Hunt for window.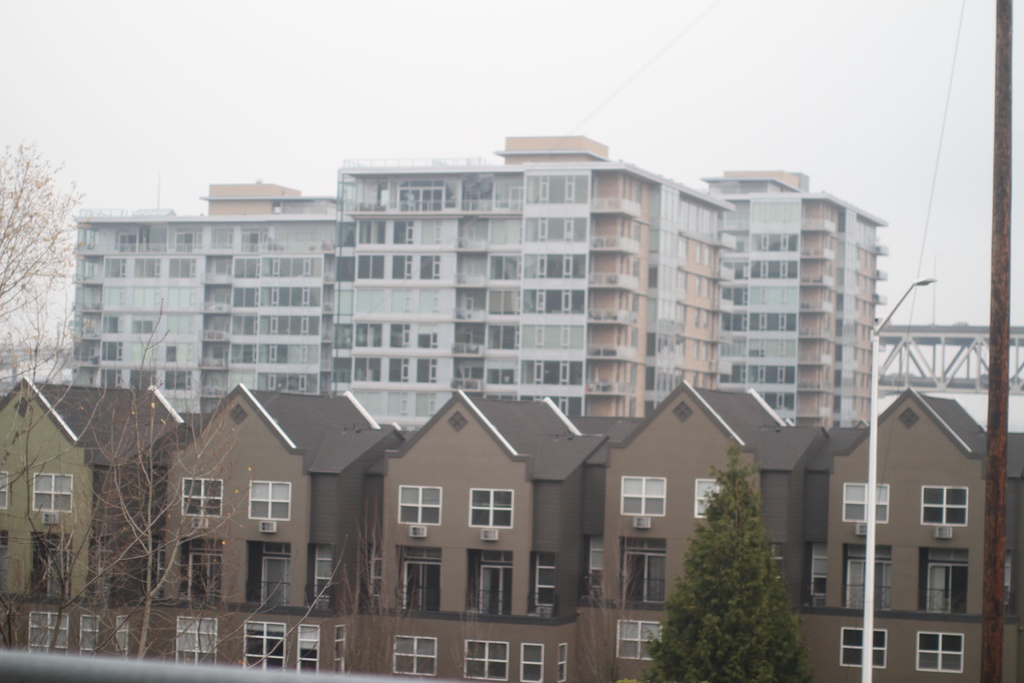
Hunted down at bbox(295, 286, 323, 310).
